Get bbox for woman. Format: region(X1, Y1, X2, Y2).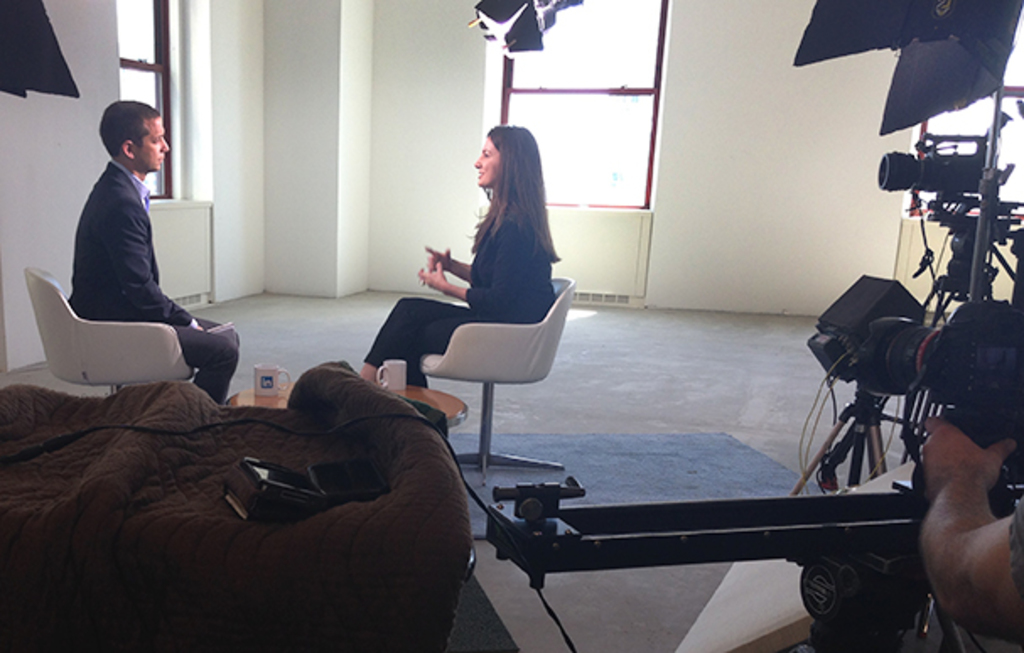
region(398, 118, 569, 417).
